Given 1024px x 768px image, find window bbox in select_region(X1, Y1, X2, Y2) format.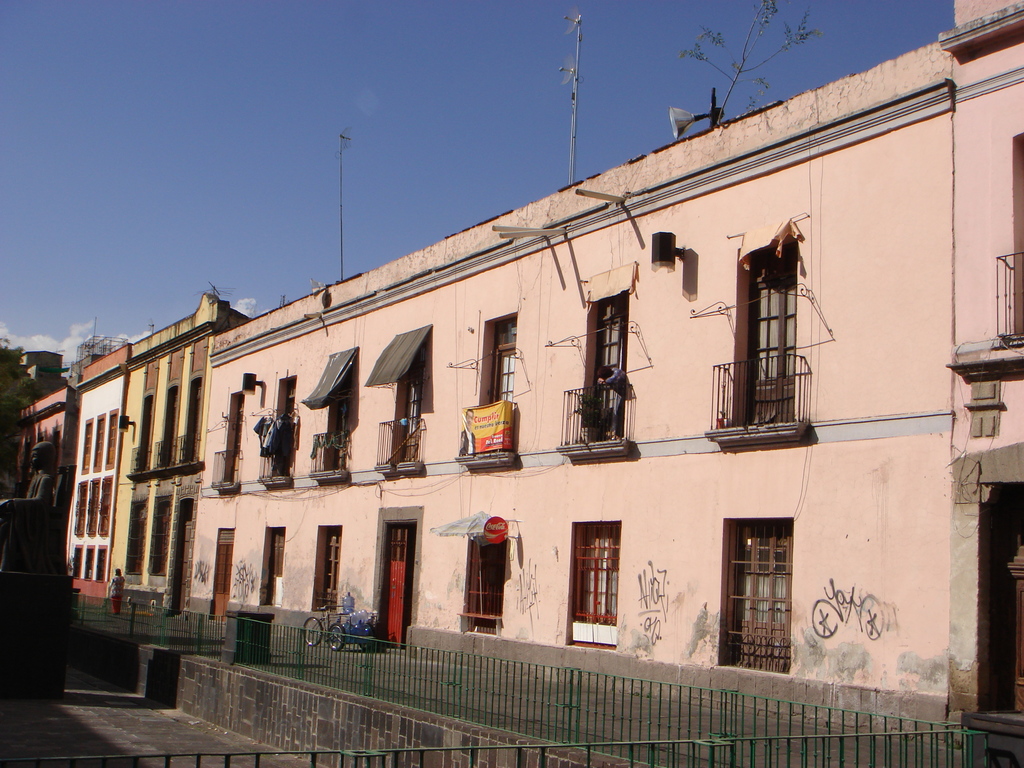
select_region(219, 389, 244, 481).
